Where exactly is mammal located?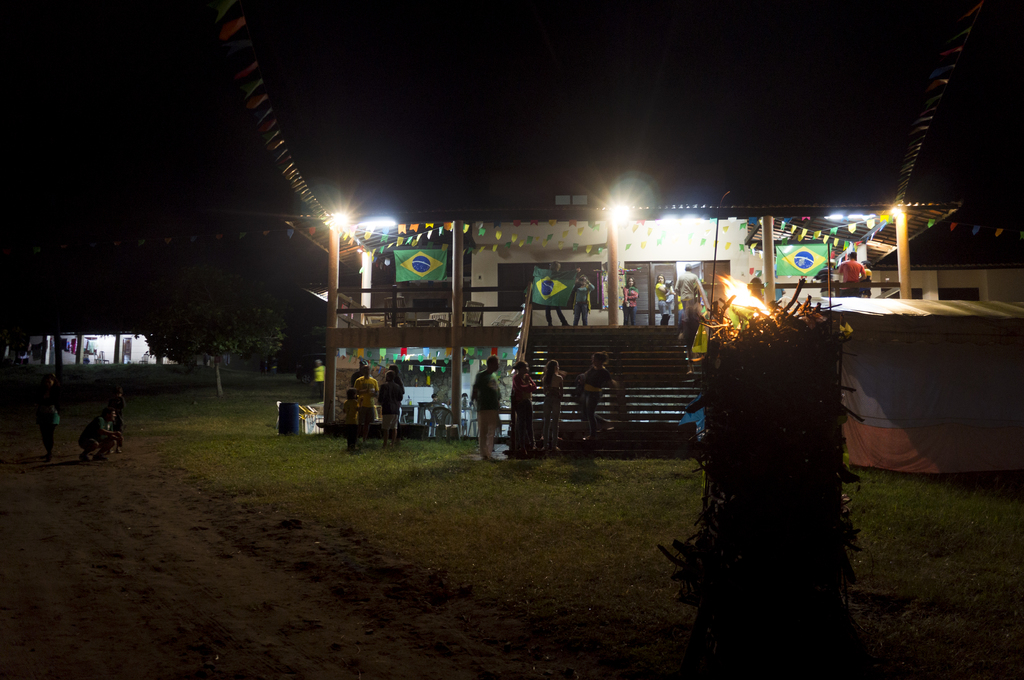
Its bounding box is locate(834, 252, 867, 301).
